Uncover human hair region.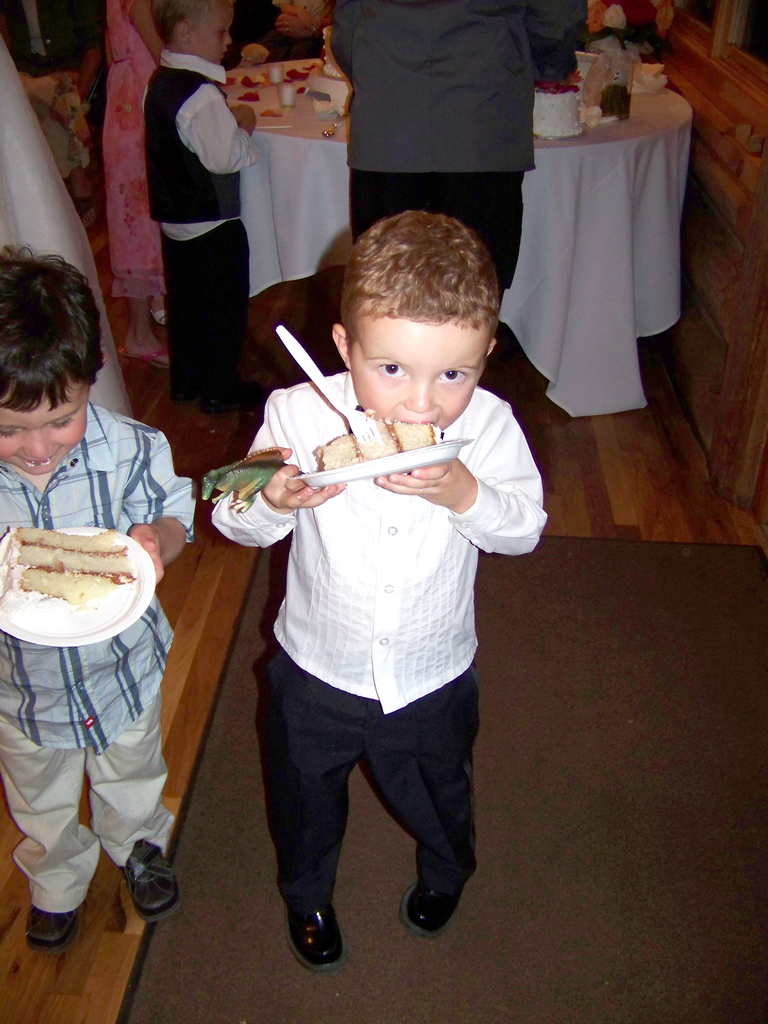
Uncovered: x1=332 y1=204 x2=497 y2=339.
